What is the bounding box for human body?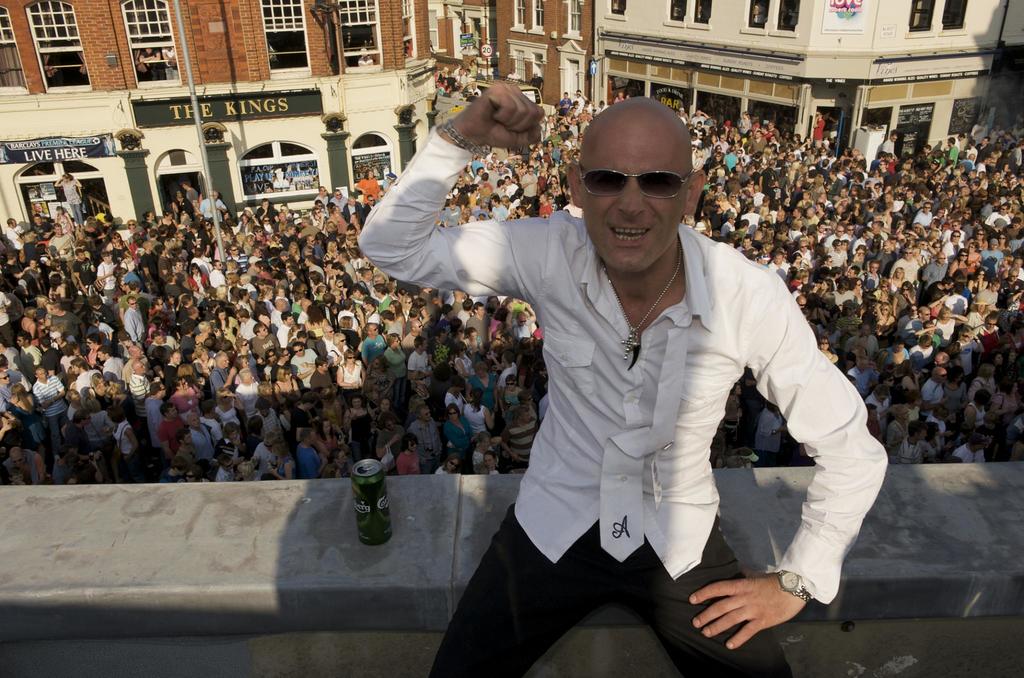
box=[966, 391, 982, 424].
